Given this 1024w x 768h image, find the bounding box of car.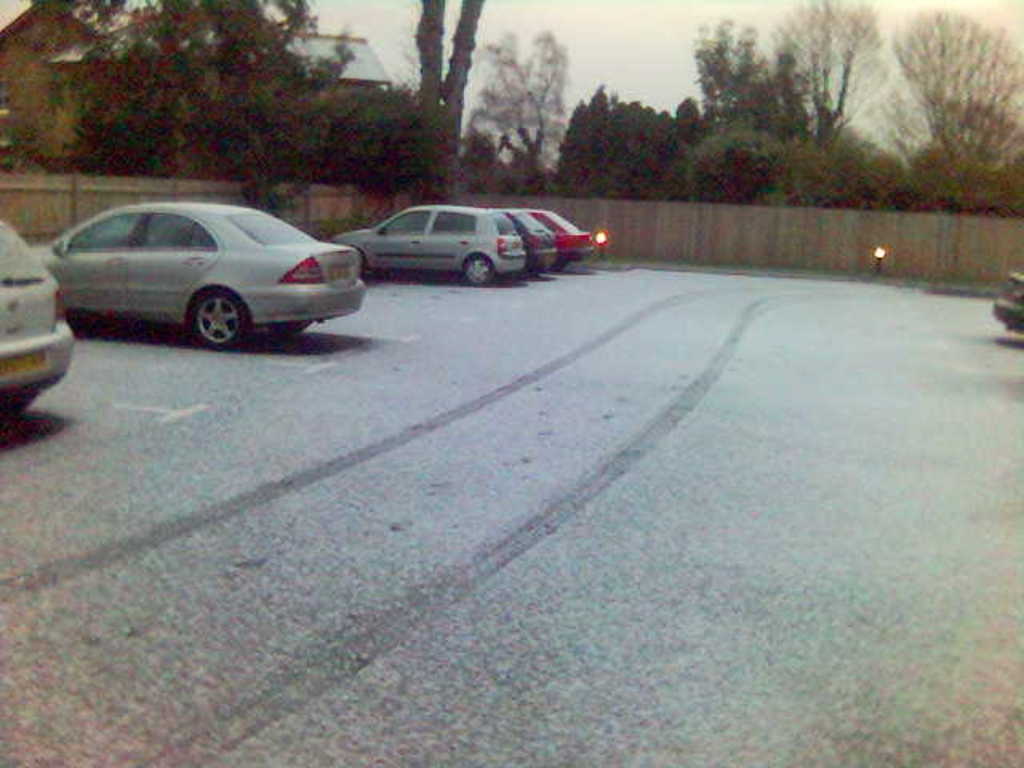
(left=486, top=206, right=562, bottom=269).
